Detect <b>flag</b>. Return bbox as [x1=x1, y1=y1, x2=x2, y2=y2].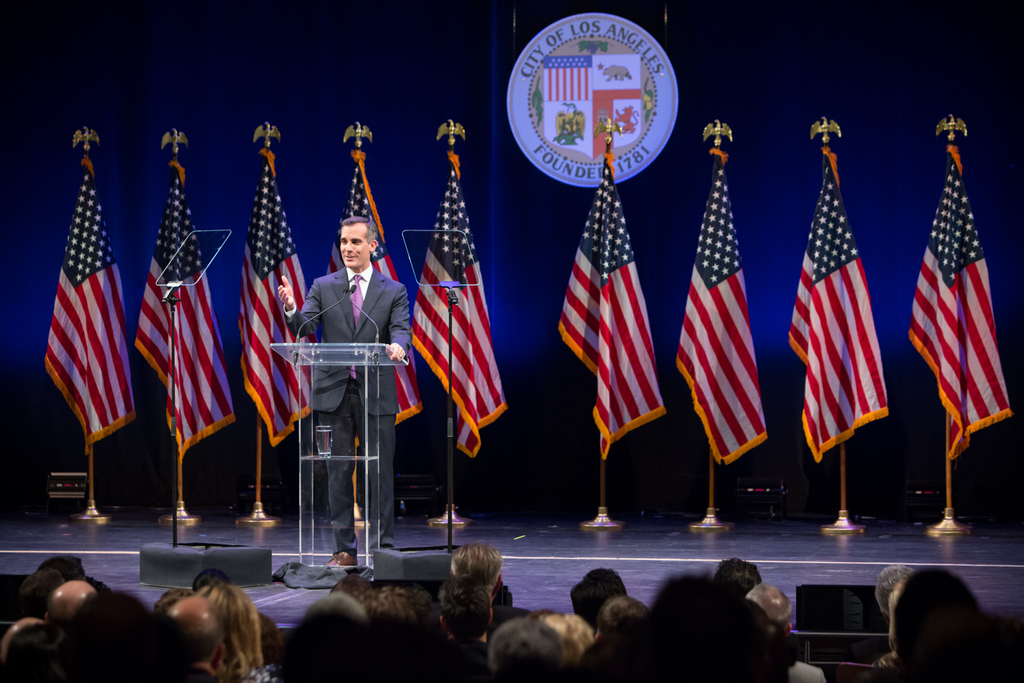
[x1=901, y1=134, x2=1008, y2=464].
